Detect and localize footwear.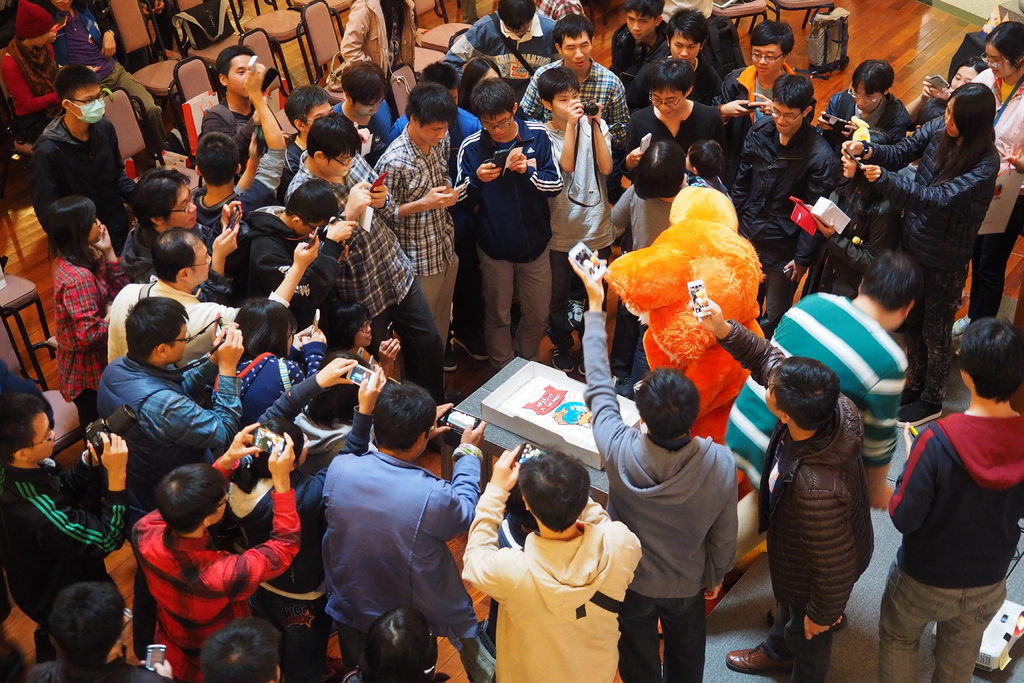
Localized at <bbox>950, 317, 981, 343</bbox>.
